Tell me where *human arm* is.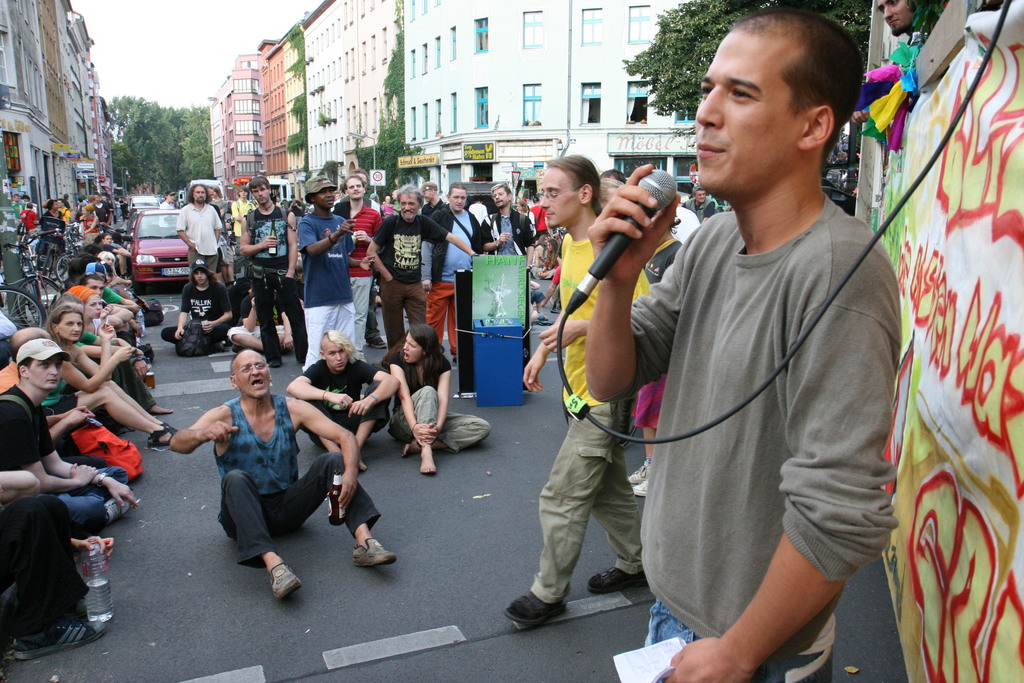
*human arm* is at region(168, 399, 242, 457).
